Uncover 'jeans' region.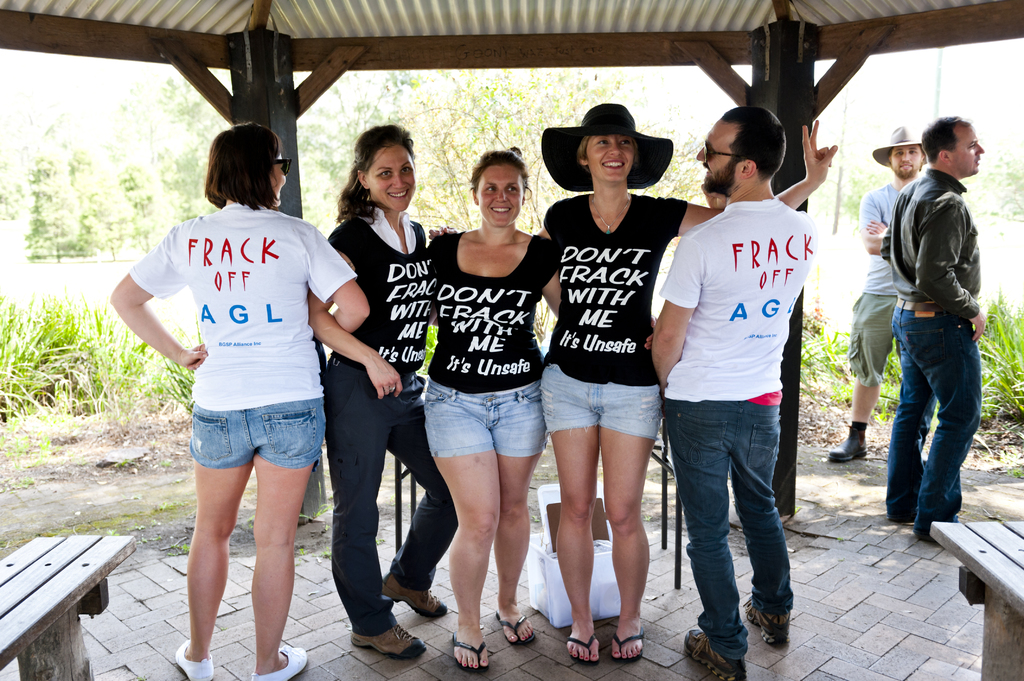
Uncovered: {"x1": 332, "y1": 401, "x2": 459, "y2": 634}.
